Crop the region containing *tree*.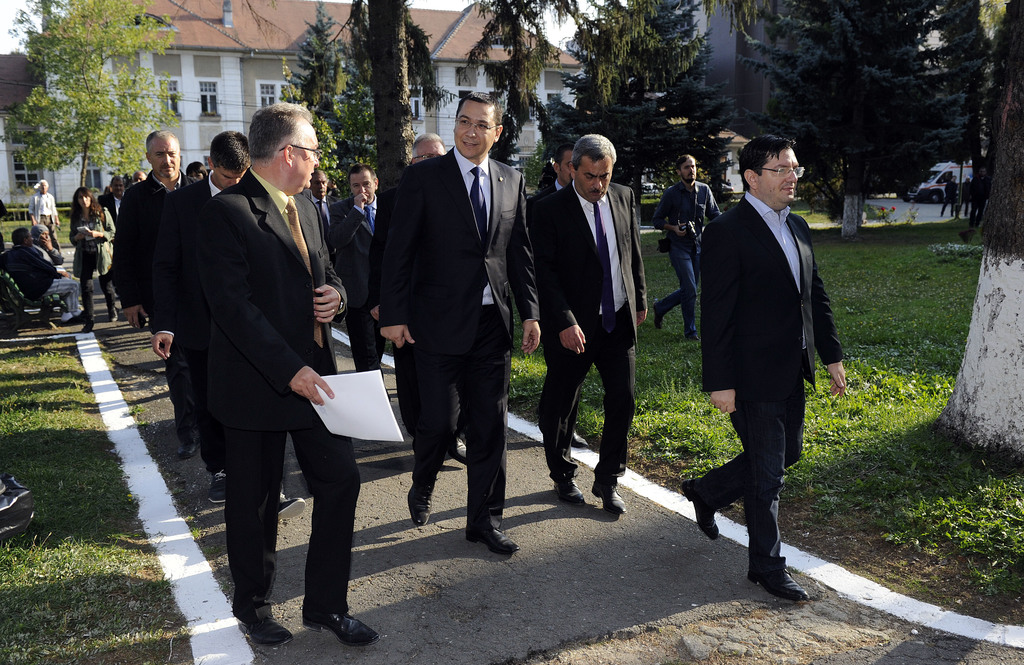
Crop region: (left=936, top=0, right=1023, bottom=463).
